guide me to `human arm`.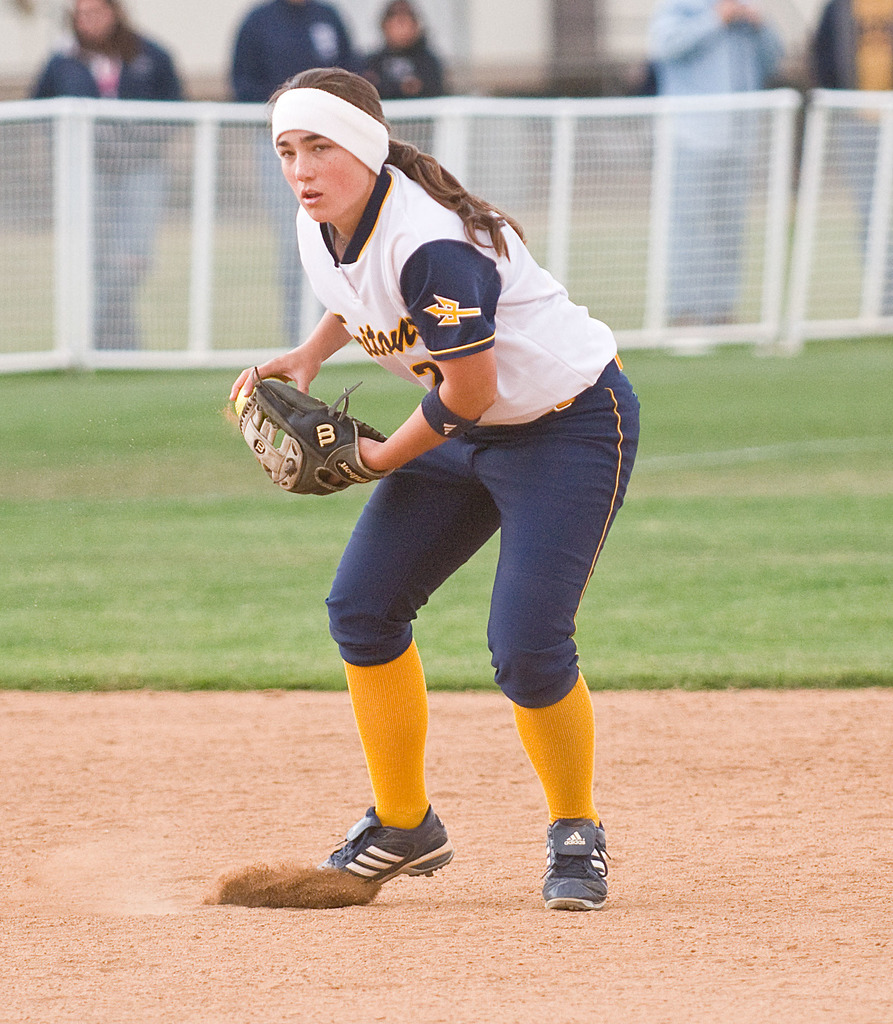
Guidance: x1=231, y1=315, x2=351, y2=397.
